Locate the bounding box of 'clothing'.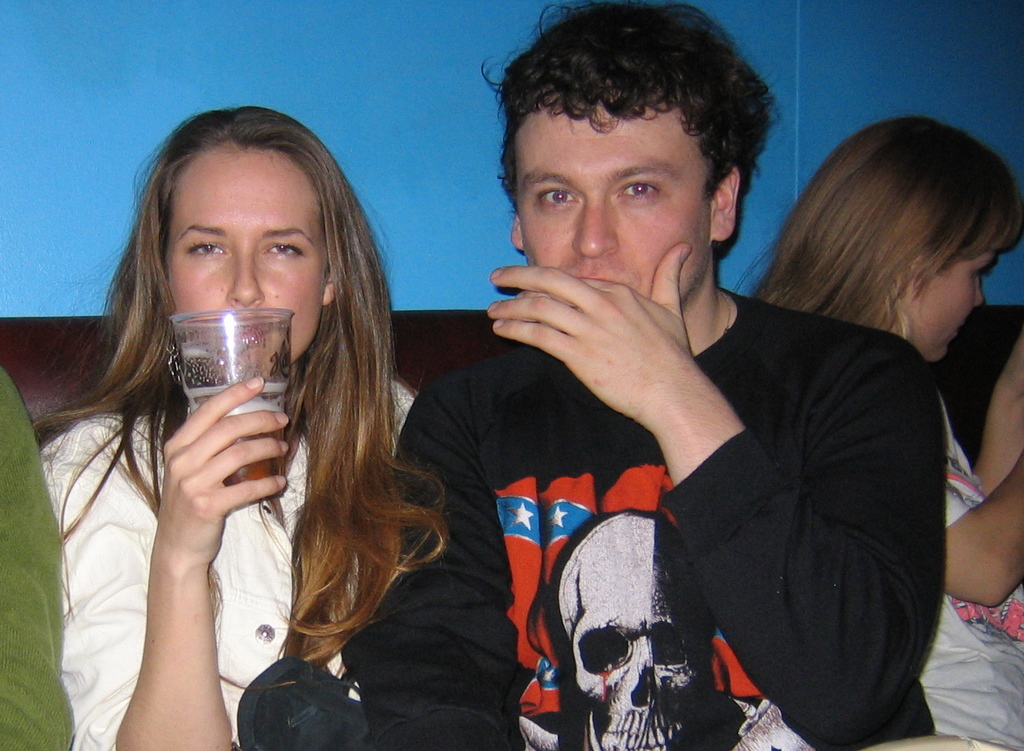
Bounding box: (910,389,1023,750).
